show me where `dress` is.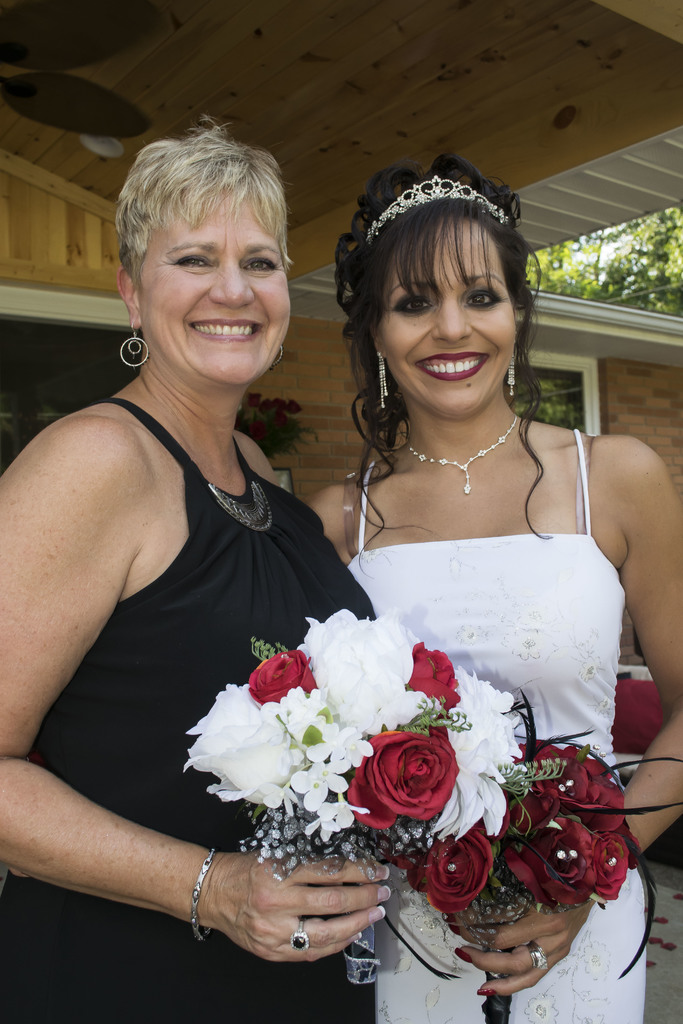
`dress` is at Rect(0, 394, 376, 1023).
